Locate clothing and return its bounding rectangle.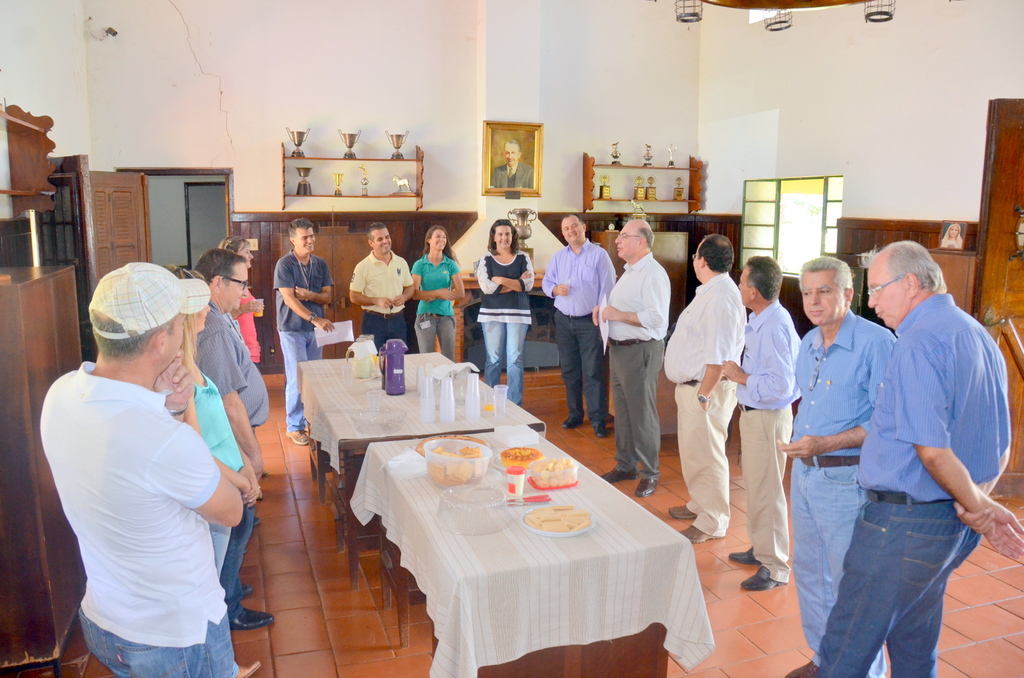
[left=737, top=301, right=804, bottom=586].
